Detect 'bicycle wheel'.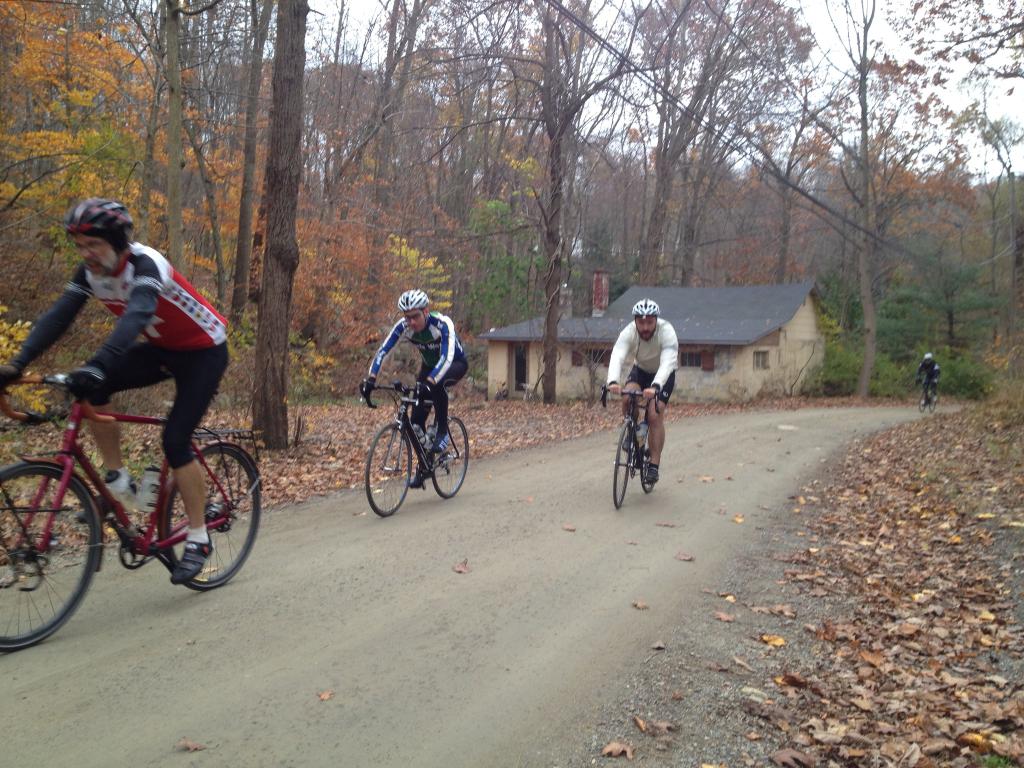
Detected at crop(0, 457, 99, 659).
